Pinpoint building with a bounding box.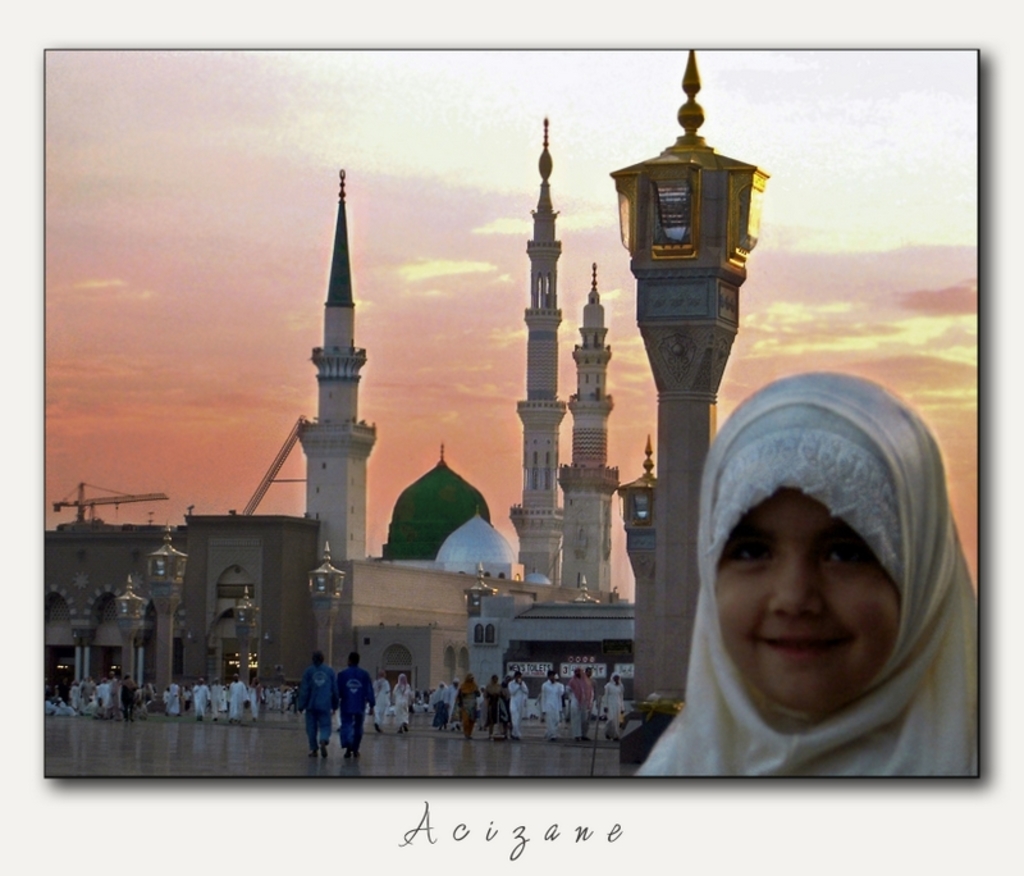
Rect(617, 38, 771, 731).
